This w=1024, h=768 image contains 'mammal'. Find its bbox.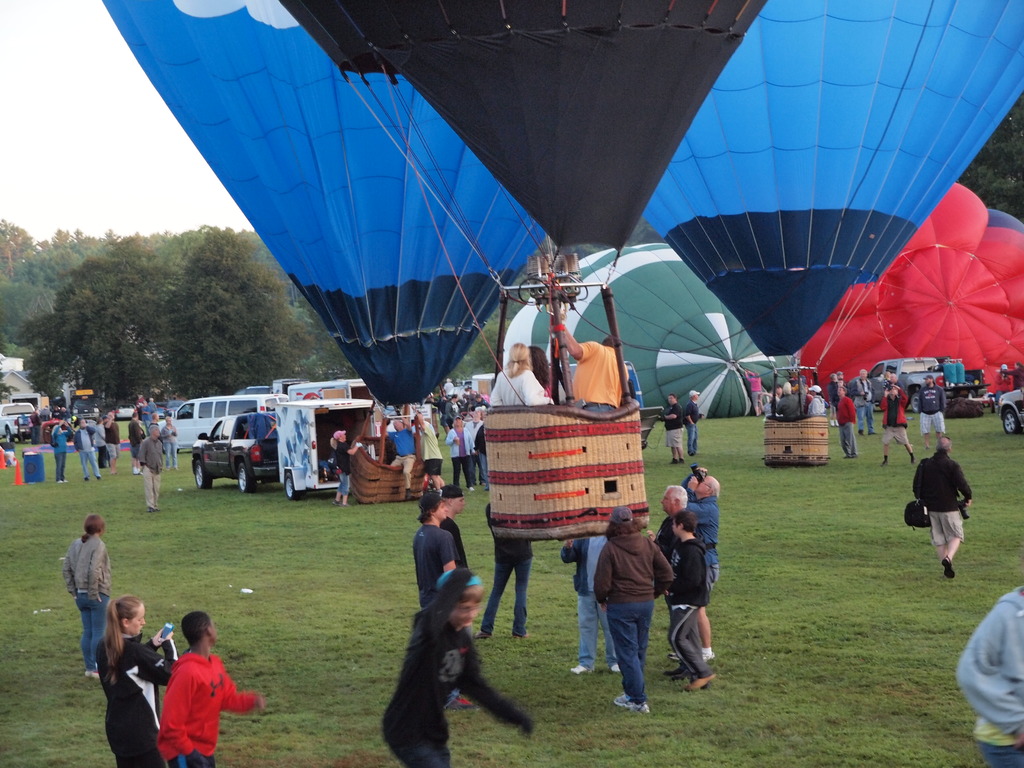
x1=482 y1=340 x2=557 y2=406.
